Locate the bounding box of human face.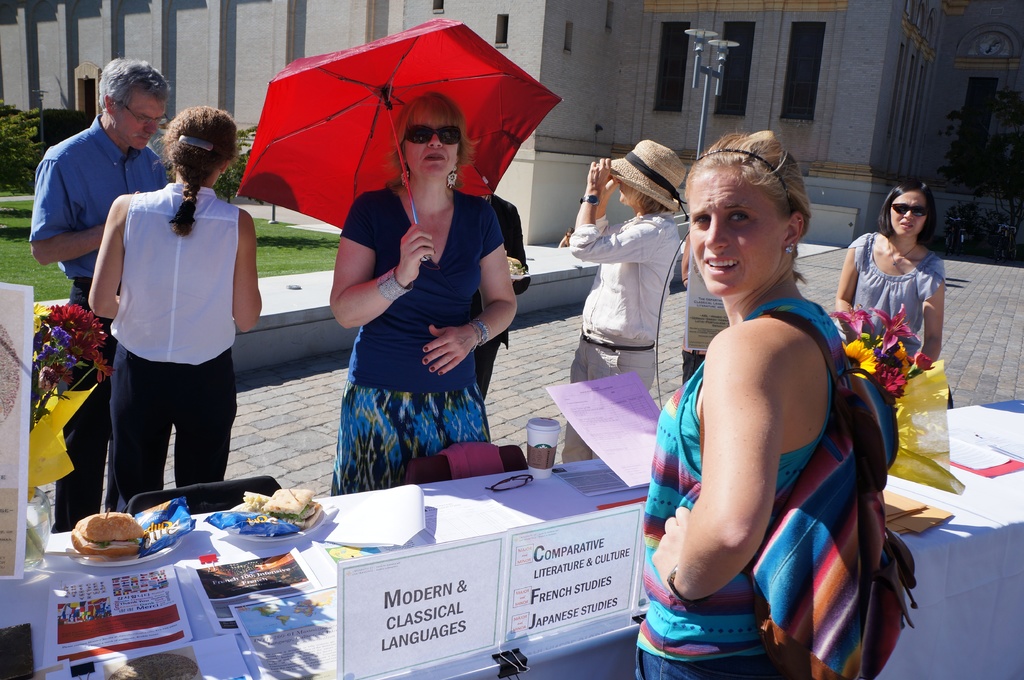
Bounding box: [x1=116, y1=100, x2=163, y2=148].
